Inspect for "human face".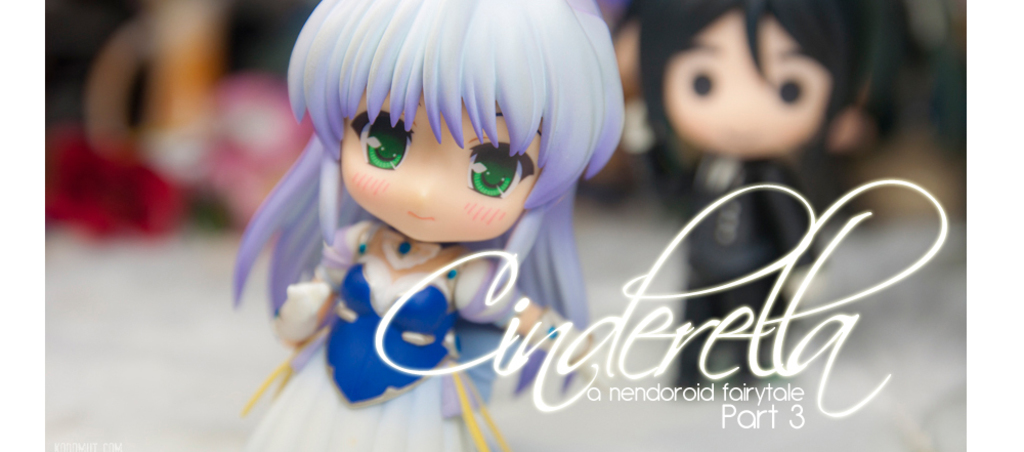
Inspection: left=338, top=89, right=549, bottom=253.
